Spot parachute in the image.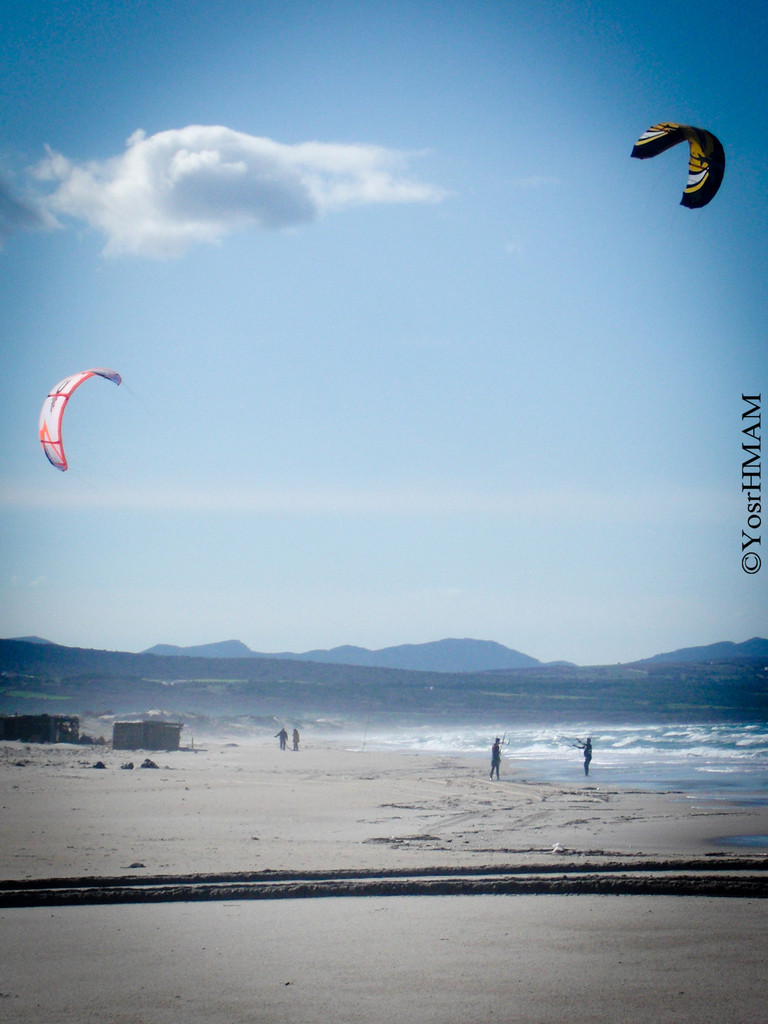
parachute found at 48 366 128 484.
